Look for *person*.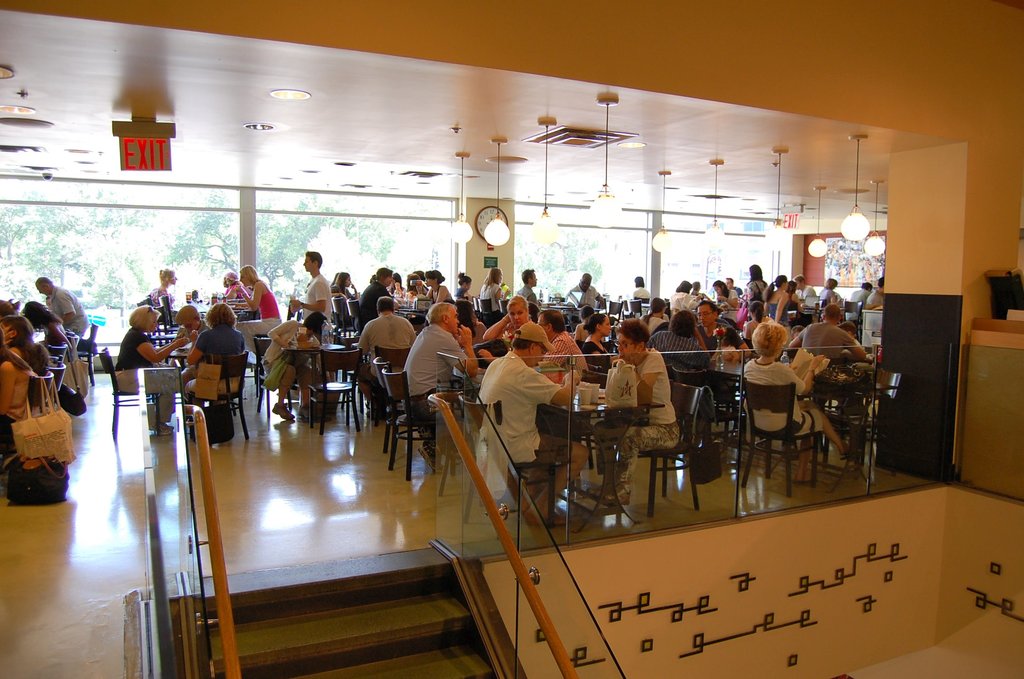
Found: 785/280/805/309.
